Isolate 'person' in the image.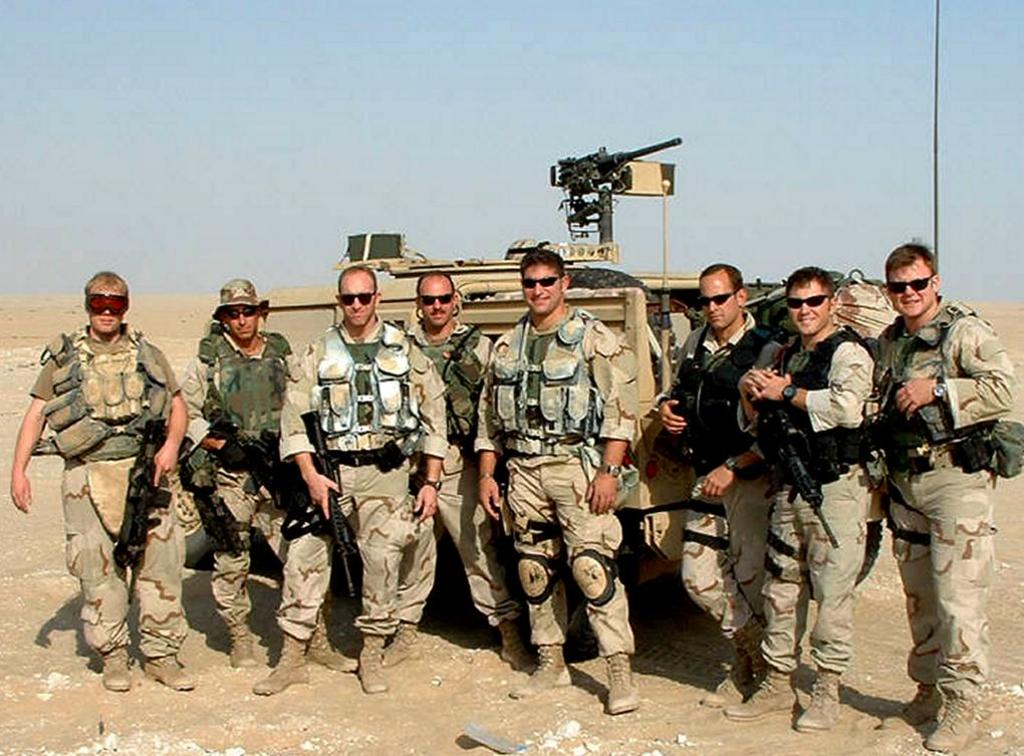
Isolated region: bbox=(382, 272, 522, 668).
